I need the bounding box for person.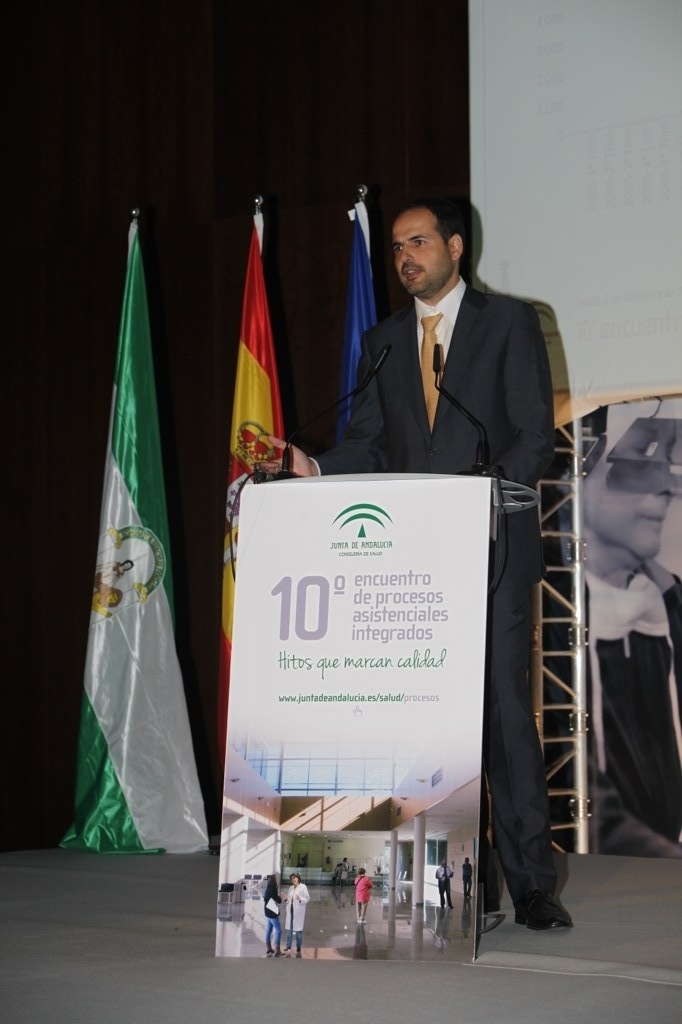
Here it is: (x1=430, y1=854, x2=456, y2=909).
